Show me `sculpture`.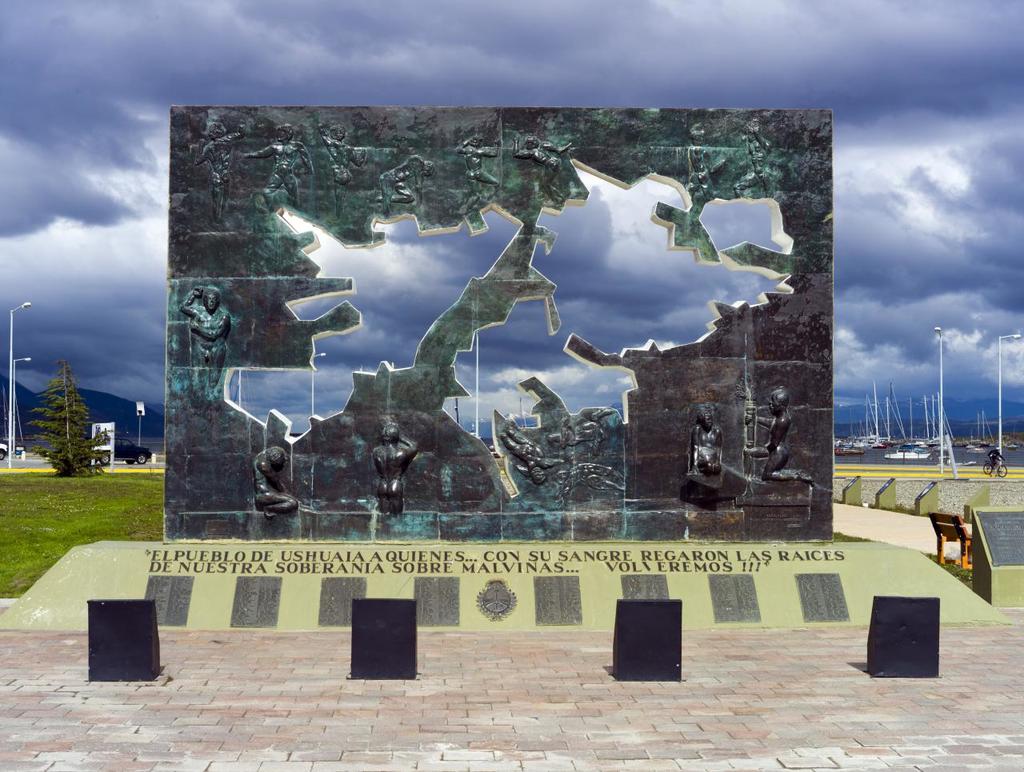
`sculpture` is here: [x1=366, y1=415, x2=424, y2=522].
